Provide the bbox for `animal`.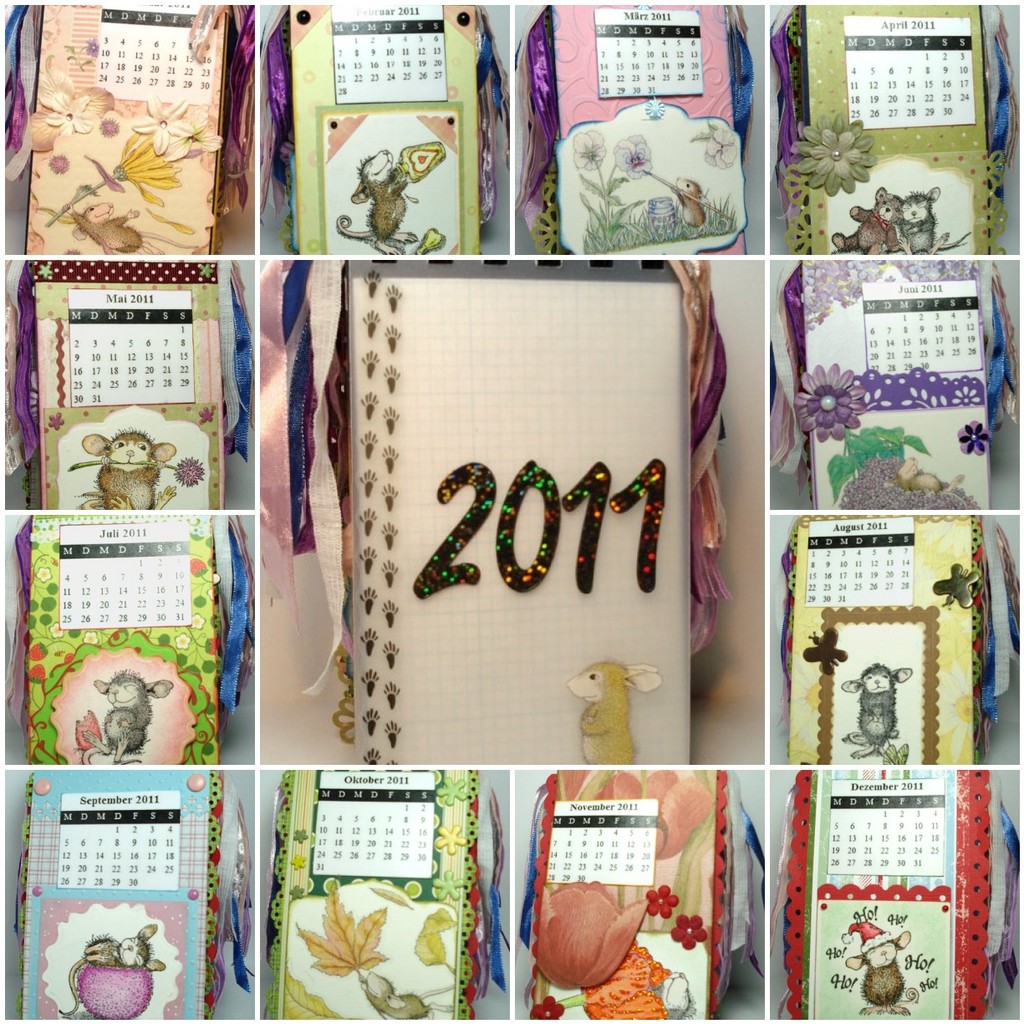
crop(357, 972, 429, 1021).
